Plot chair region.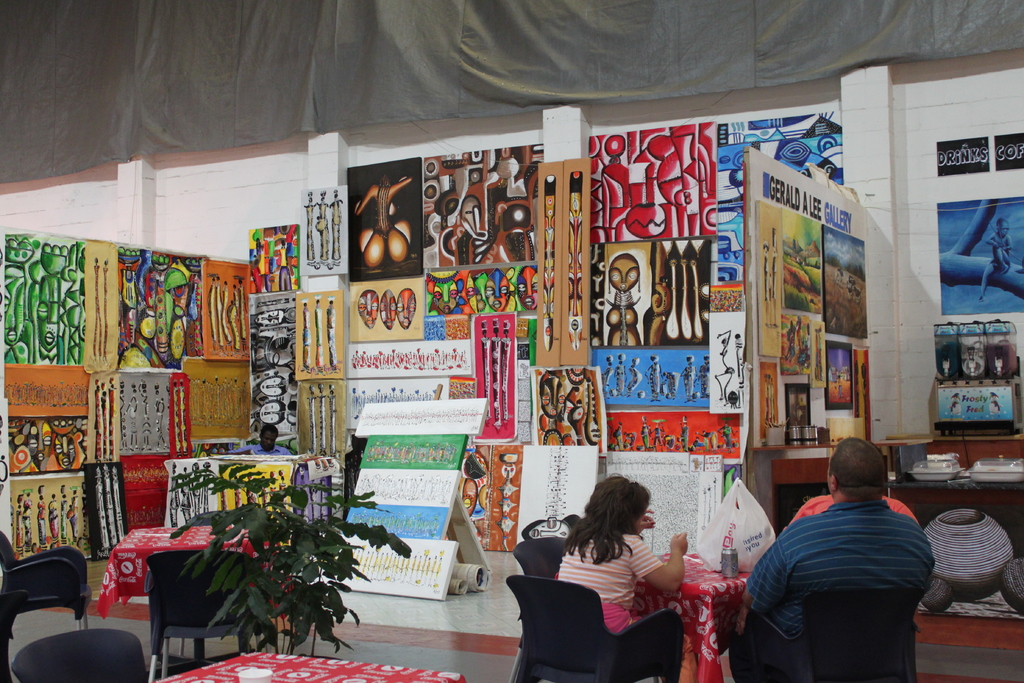
Plotted at <bbox>0, 529, 92, 682</bbox>.
